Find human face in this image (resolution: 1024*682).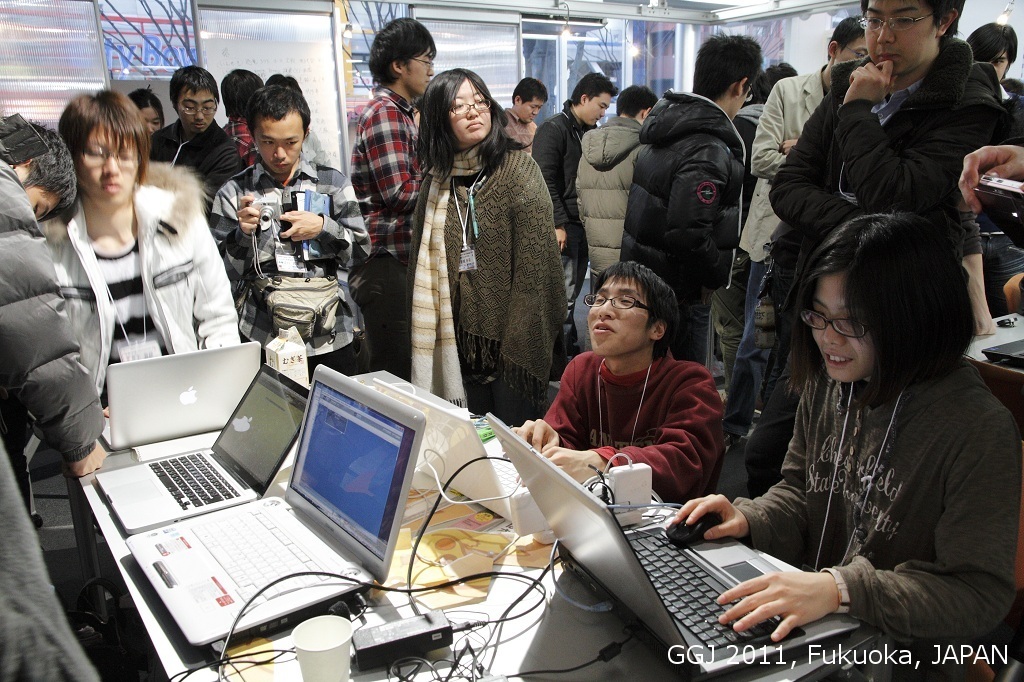
{"x1": 78, "y1": 124, "x2": 137, "y2": 209}.
